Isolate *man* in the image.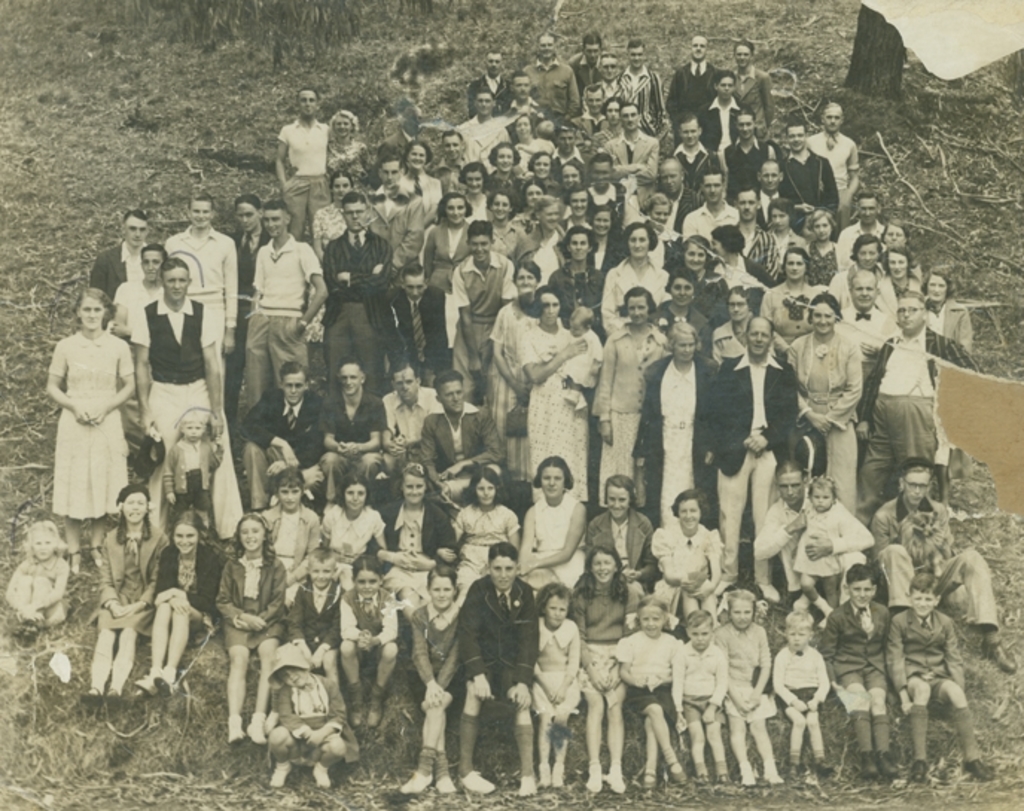
Isolated region: select_region(469, 48, 513, 109).
